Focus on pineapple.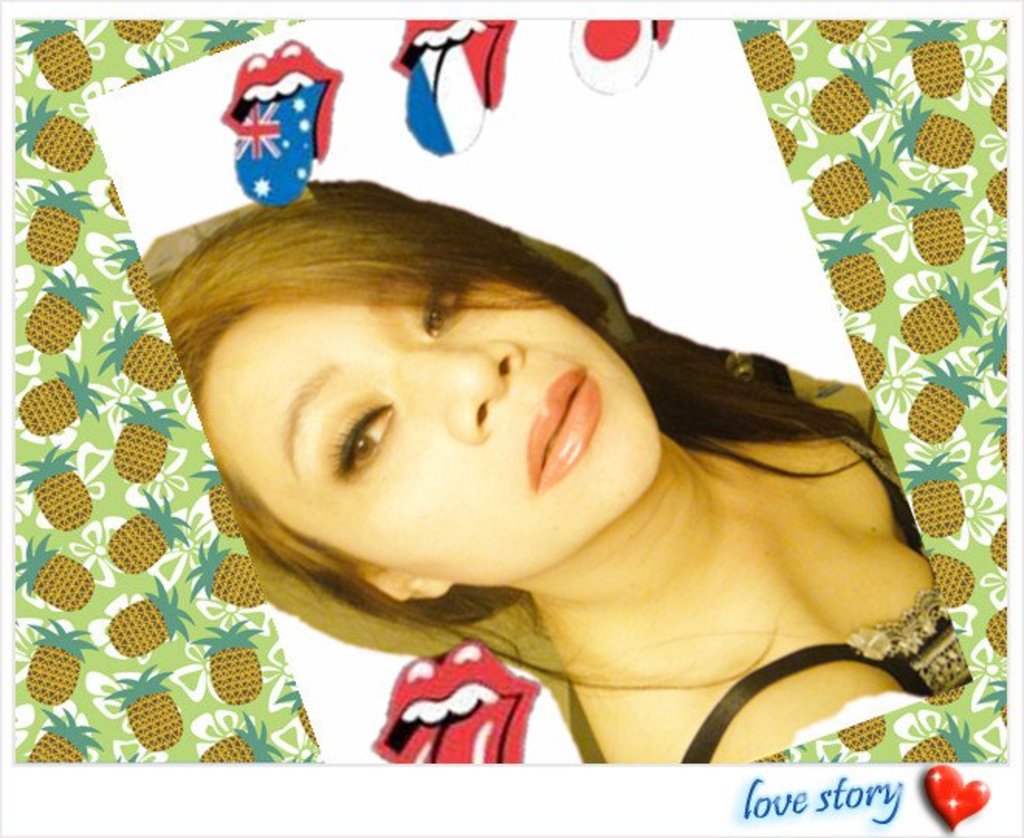
Focused at (x1=899, y1=276, x2=988, y2=345).
